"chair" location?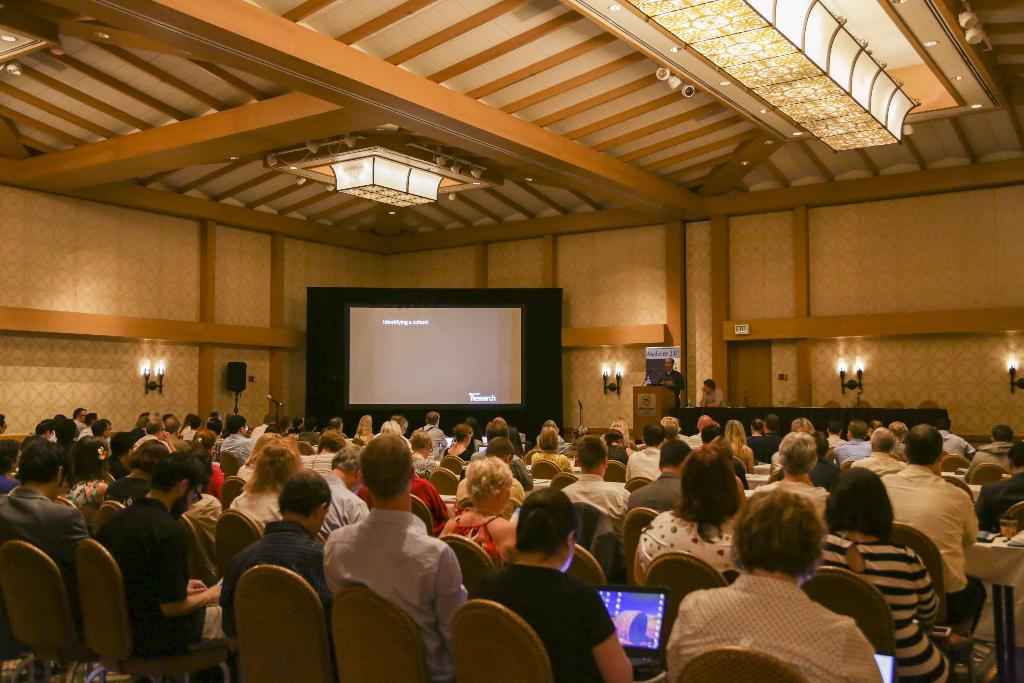
625,475,653,491
